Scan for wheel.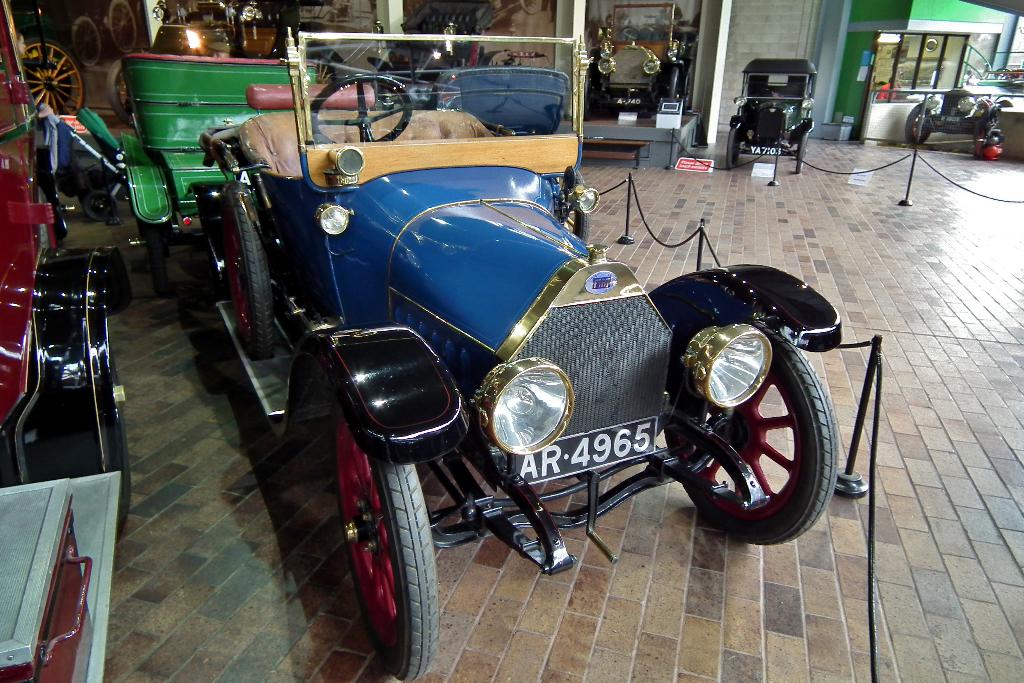
Scan result: 671 68 682 93.
